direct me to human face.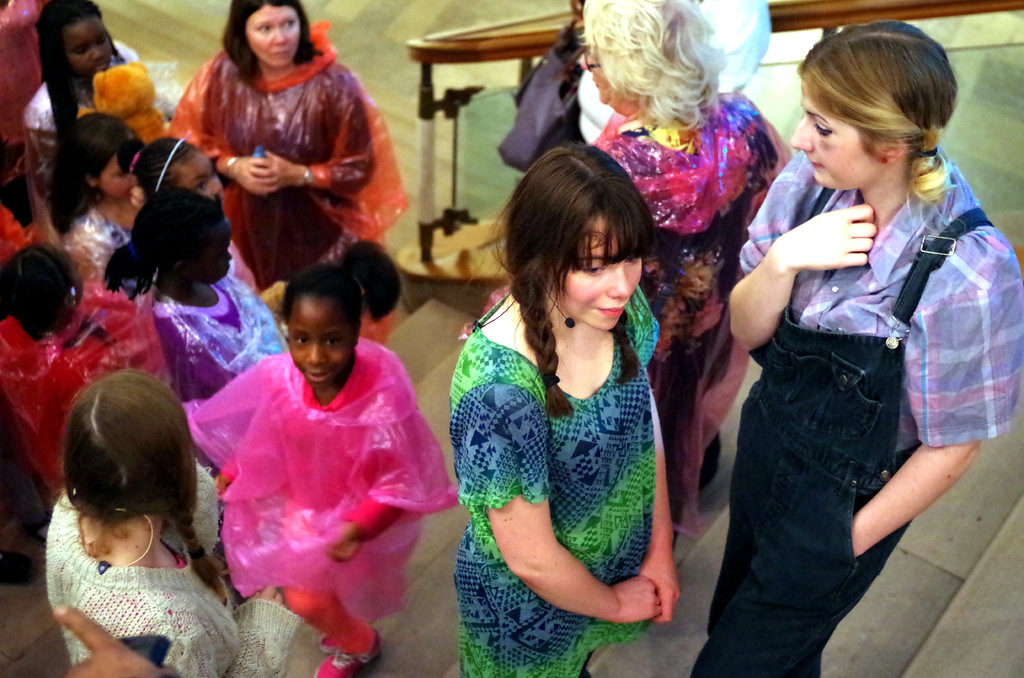
Direction: rect(244, 3, 299, 69).
